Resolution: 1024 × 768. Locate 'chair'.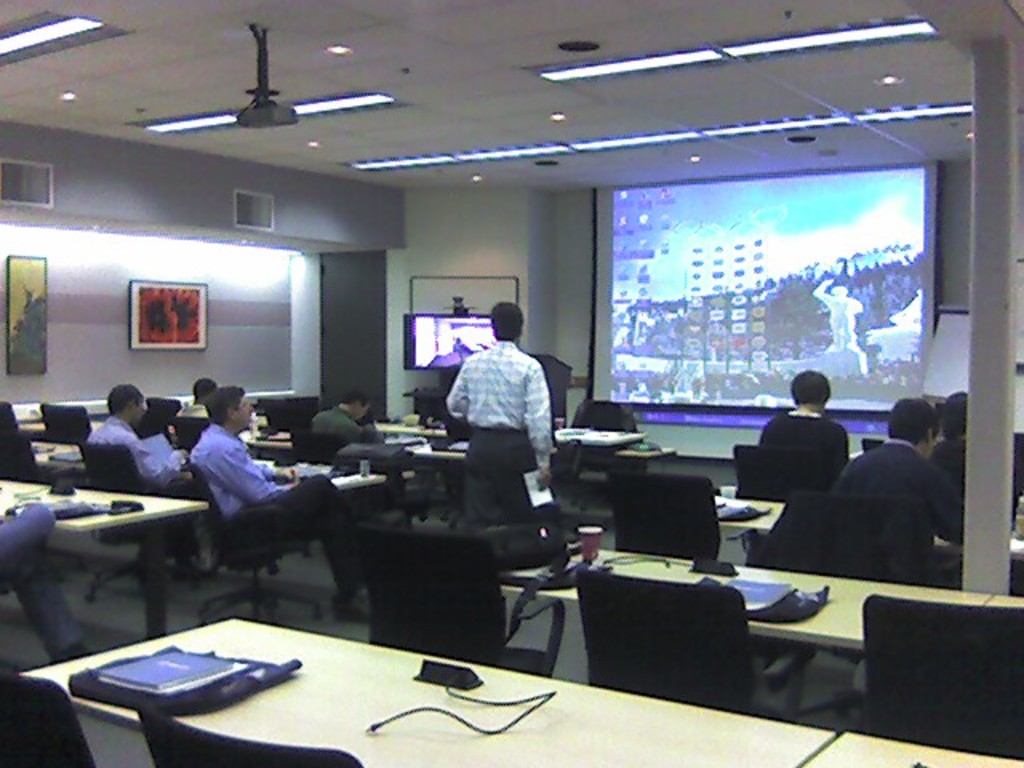
detection(0, 397, 24, 427).
